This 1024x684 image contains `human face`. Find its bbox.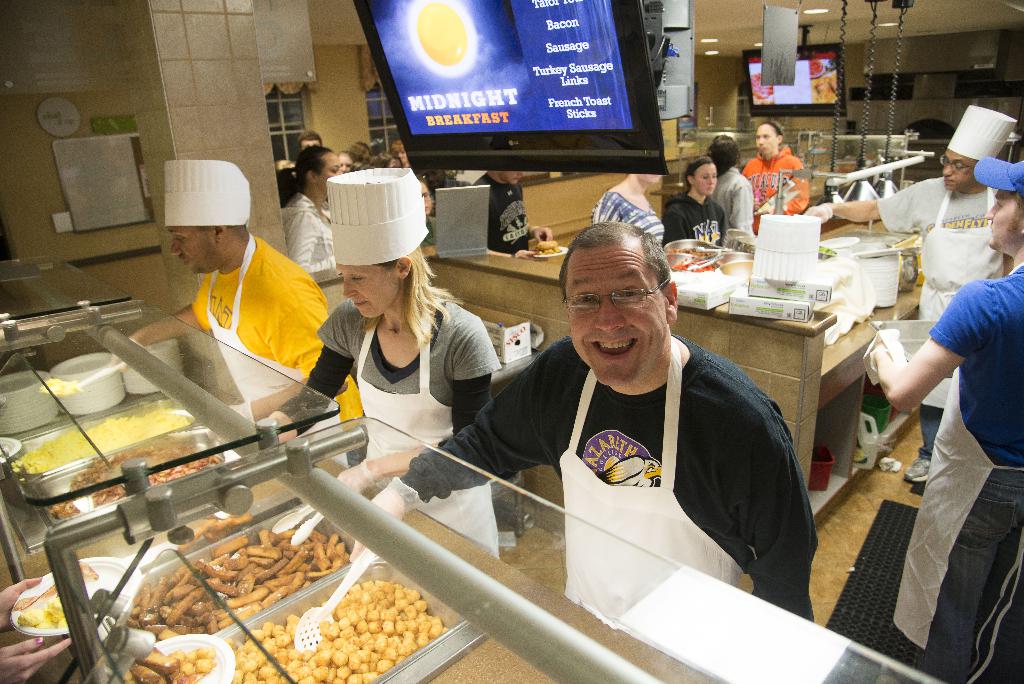
564, 250, 662, 386.
